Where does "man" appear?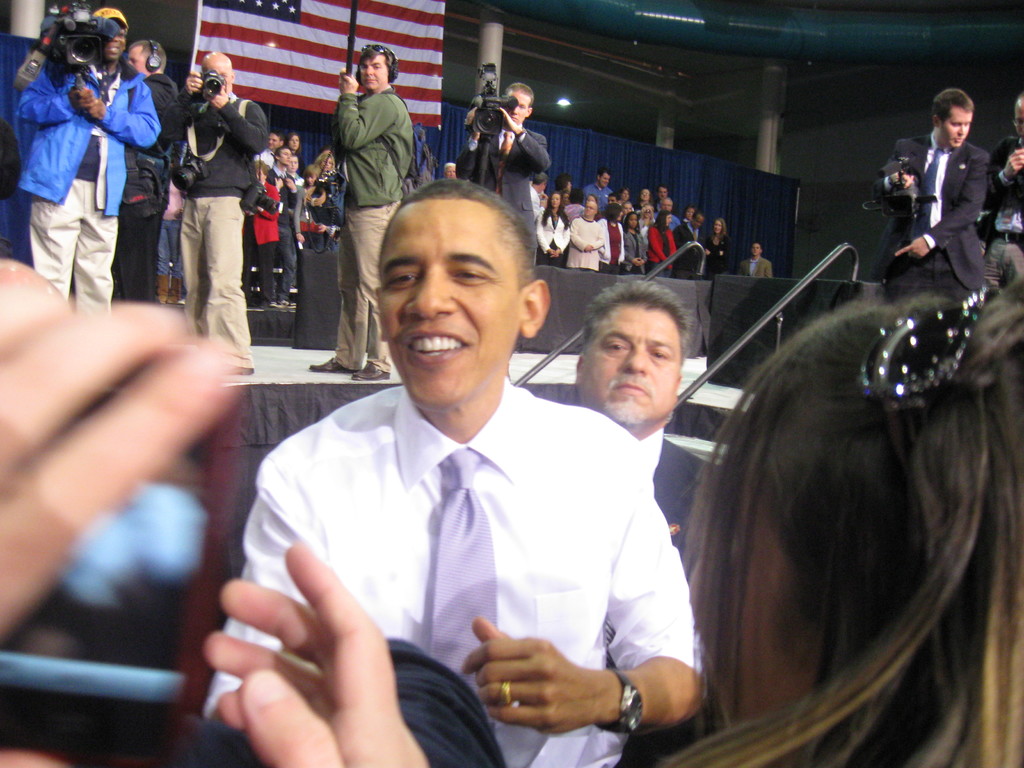
Appears at x1=263 y1=143 x2=305 y2=319.
